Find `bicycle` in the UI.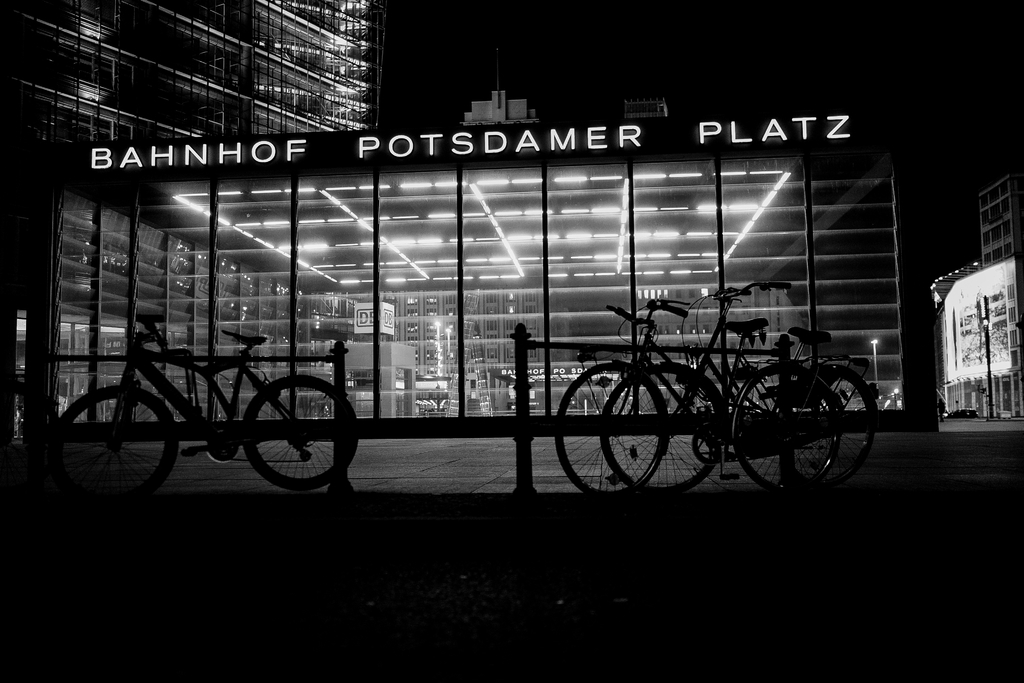
UI element at {"x1": 34, "y1": 307, "x2": 354, "y2": 504}.
